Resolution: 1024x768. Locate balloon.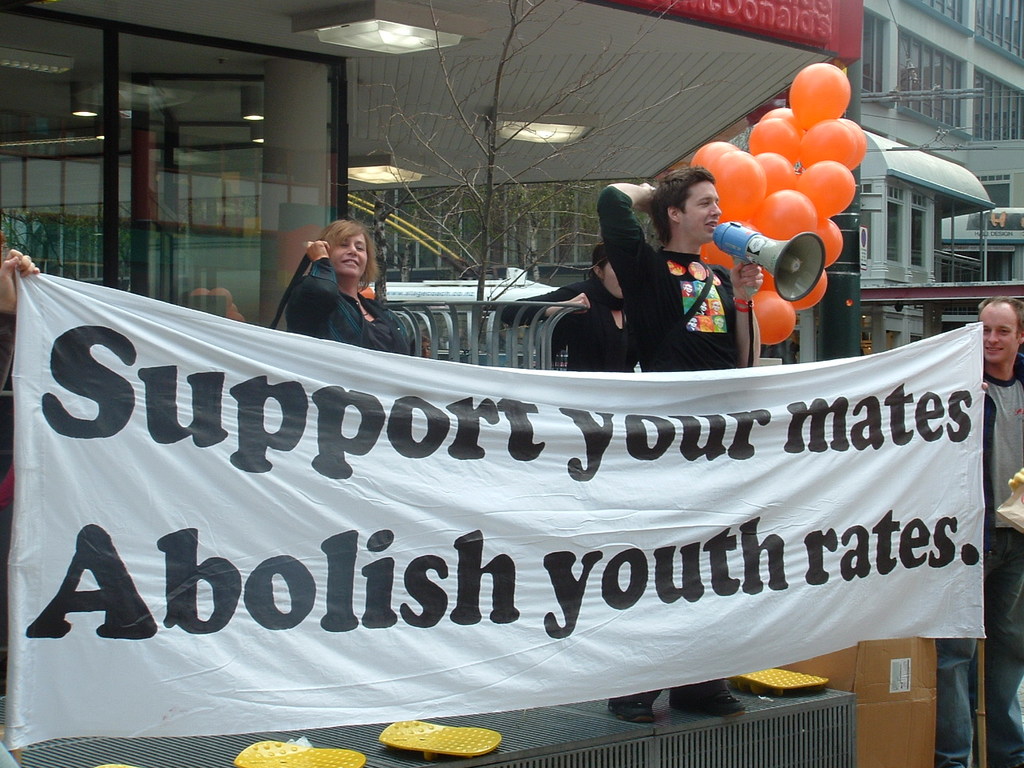
x1=759 y1=106 x2=791 y2=122.
